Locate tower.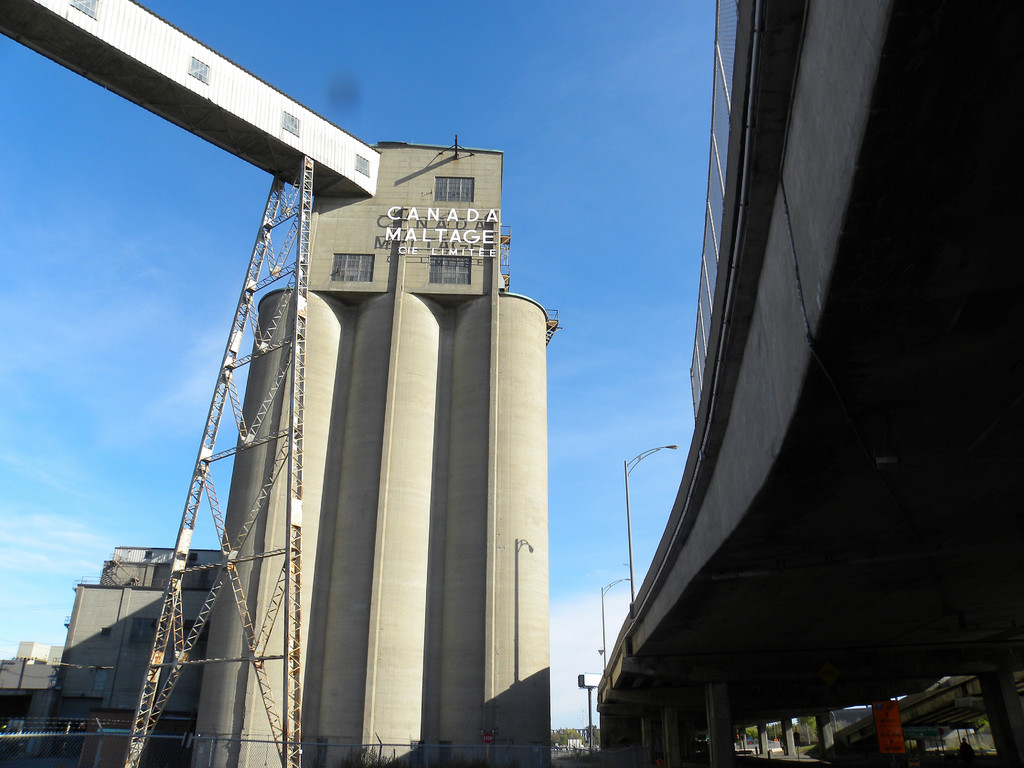
Bounding box: (left=190, top=137, right=554, bottom=765).
